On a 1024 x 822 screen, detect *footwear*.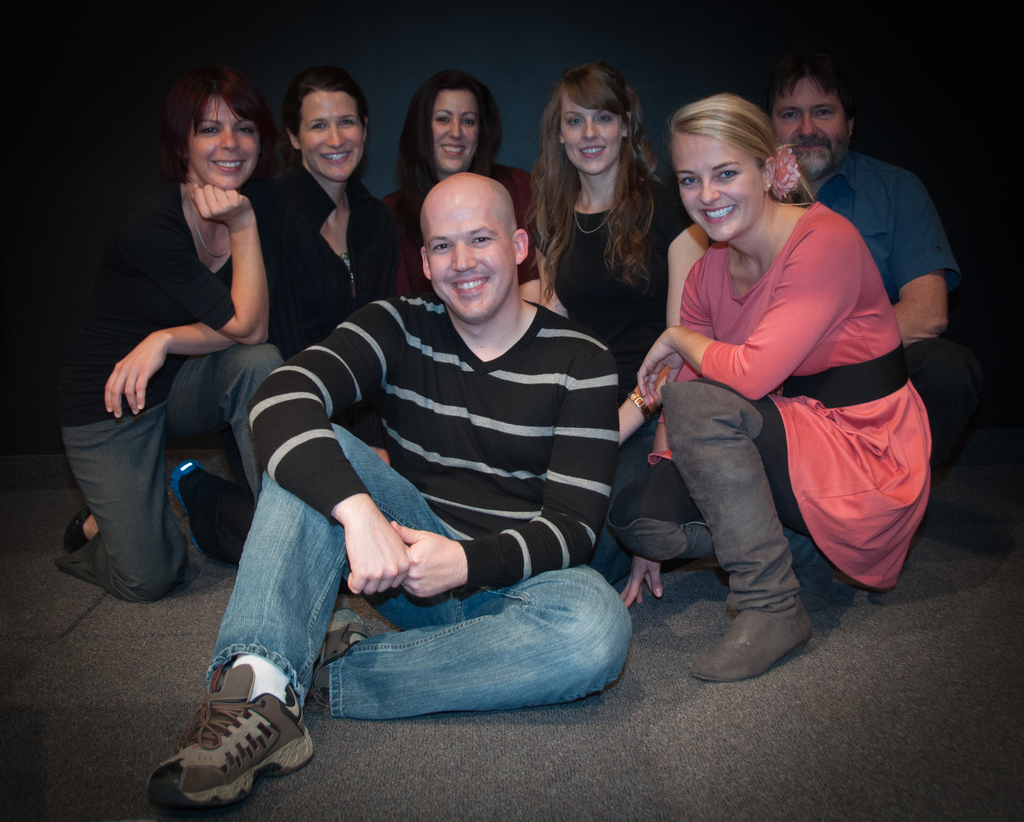
x1=63, y1=507, x2=92, y2=558.
